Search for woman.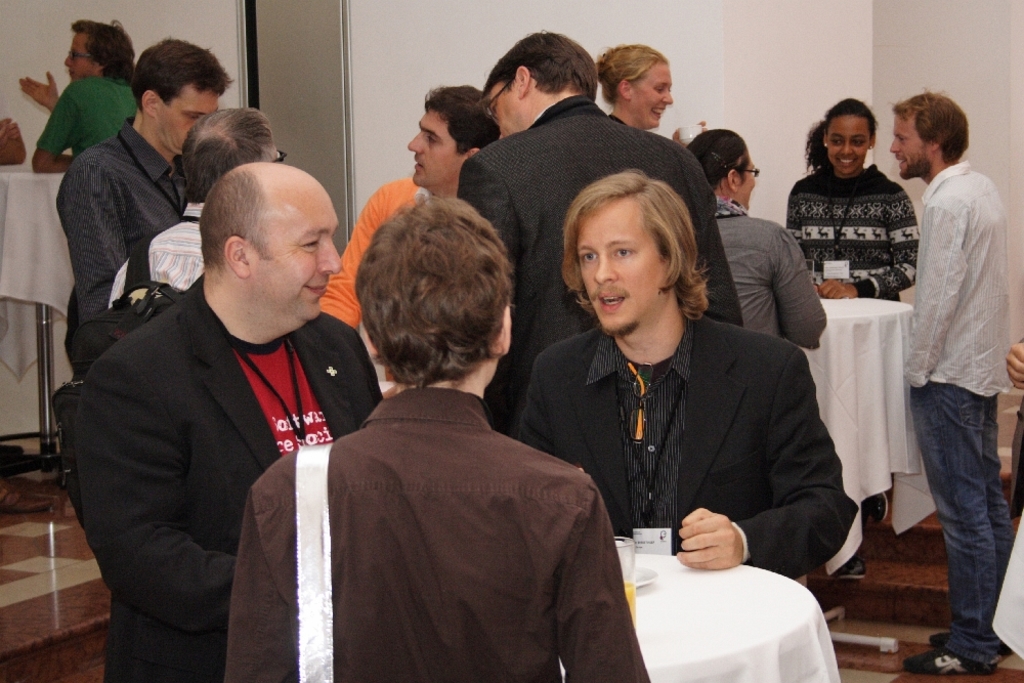
Found at x1=689 y1=126 x2=831 y2=365.
